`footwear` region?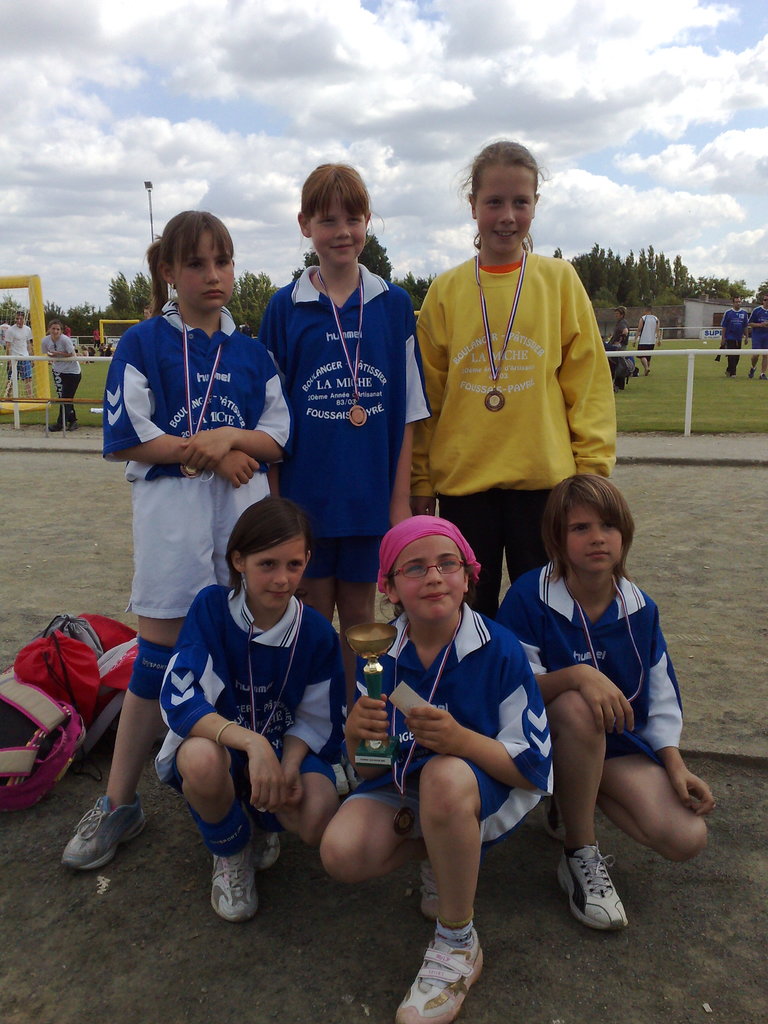
{"left": 560, "top": 844, "right": 647, "bottom": 932}
